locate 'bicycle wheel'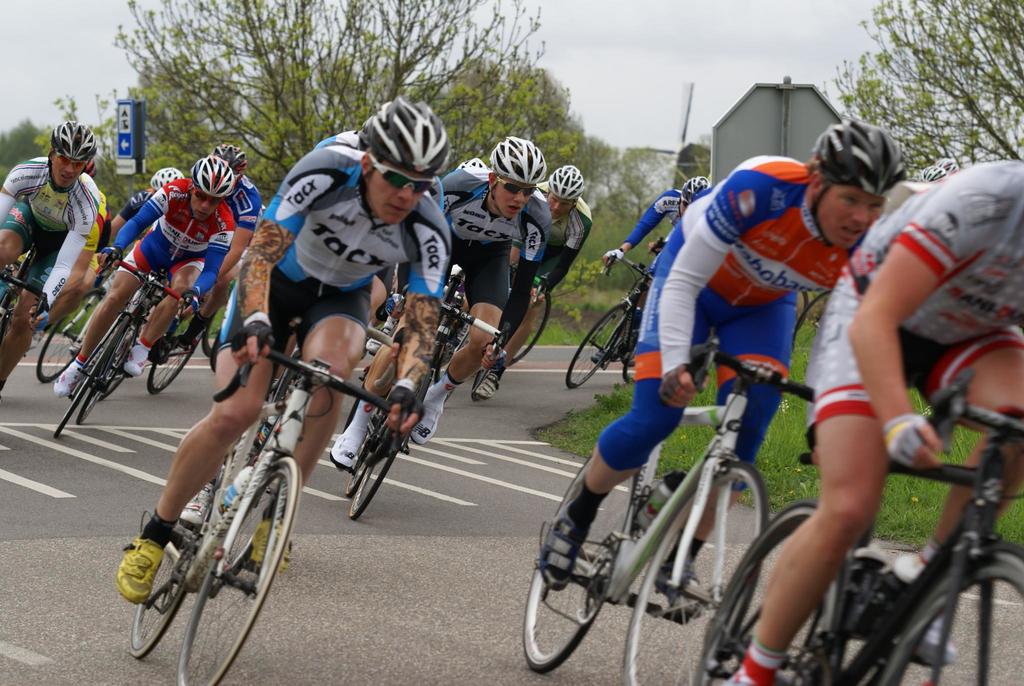
bbox=[128, 448, 237, 658]
